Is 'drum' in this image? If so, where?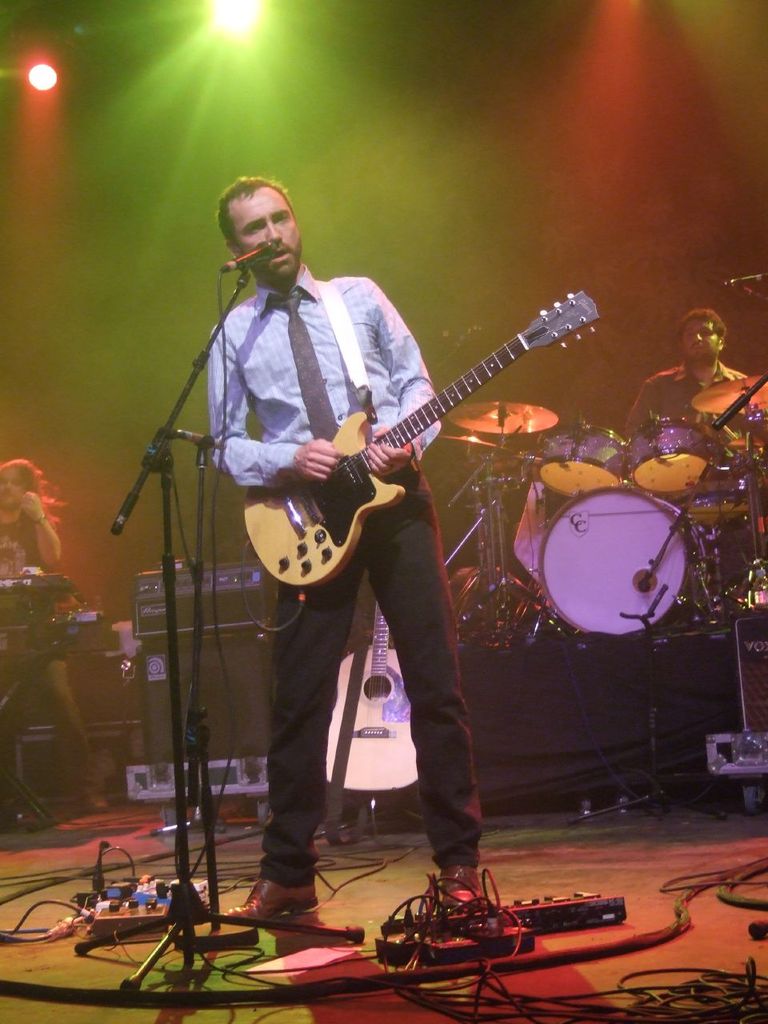
Yes, at region(539, 425, 630, 495).
